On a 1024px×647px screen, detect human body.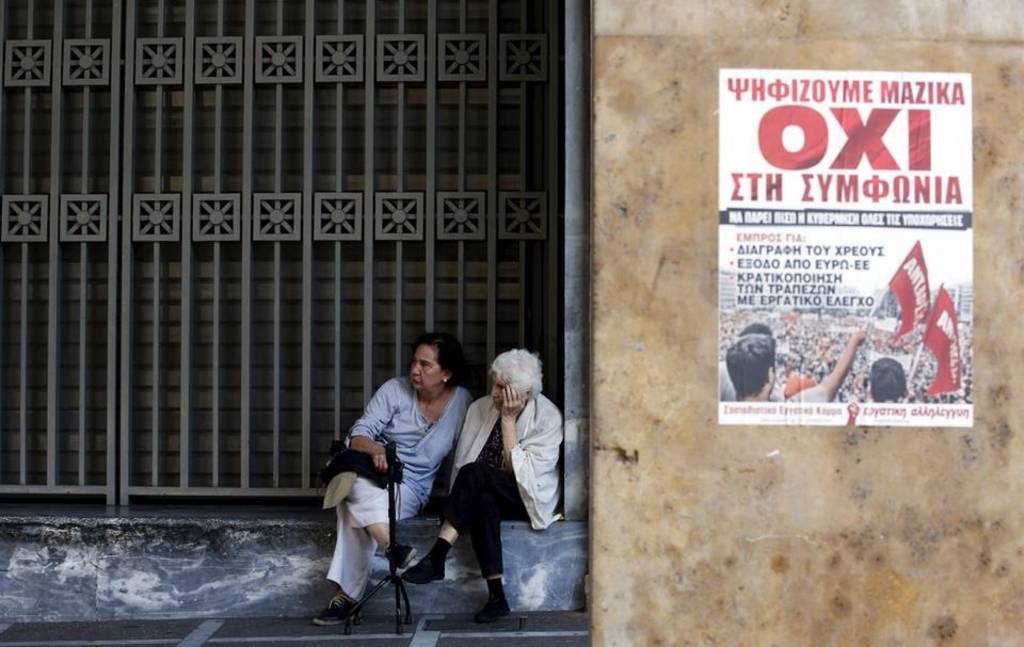
box=[714, 324, 771, 402].
